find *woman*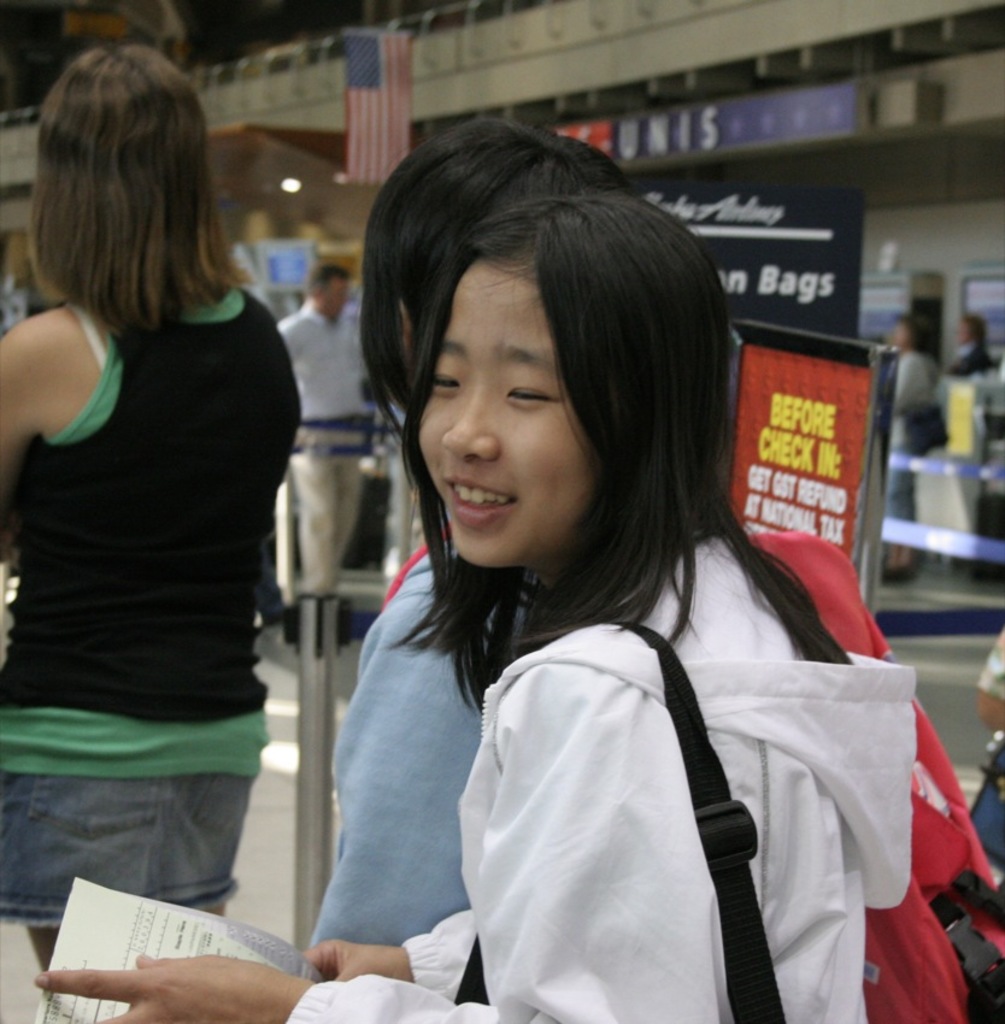
[x1=308, y1=120, x2=1004, y2=936]
